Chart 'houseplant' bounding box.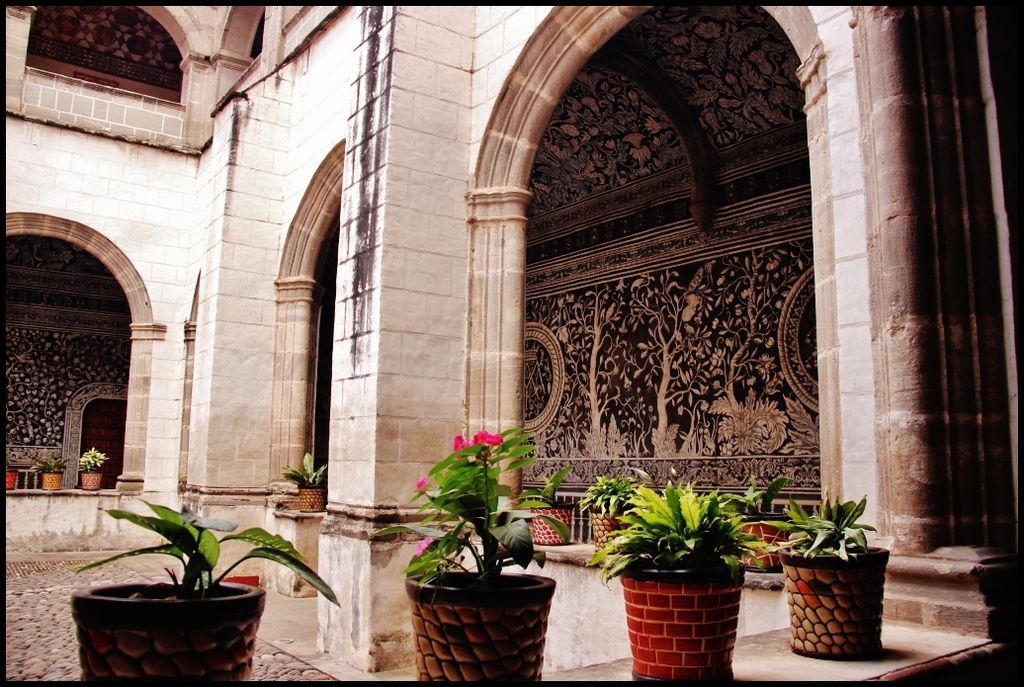
Charted: box=[586, 456, 630, 549].
